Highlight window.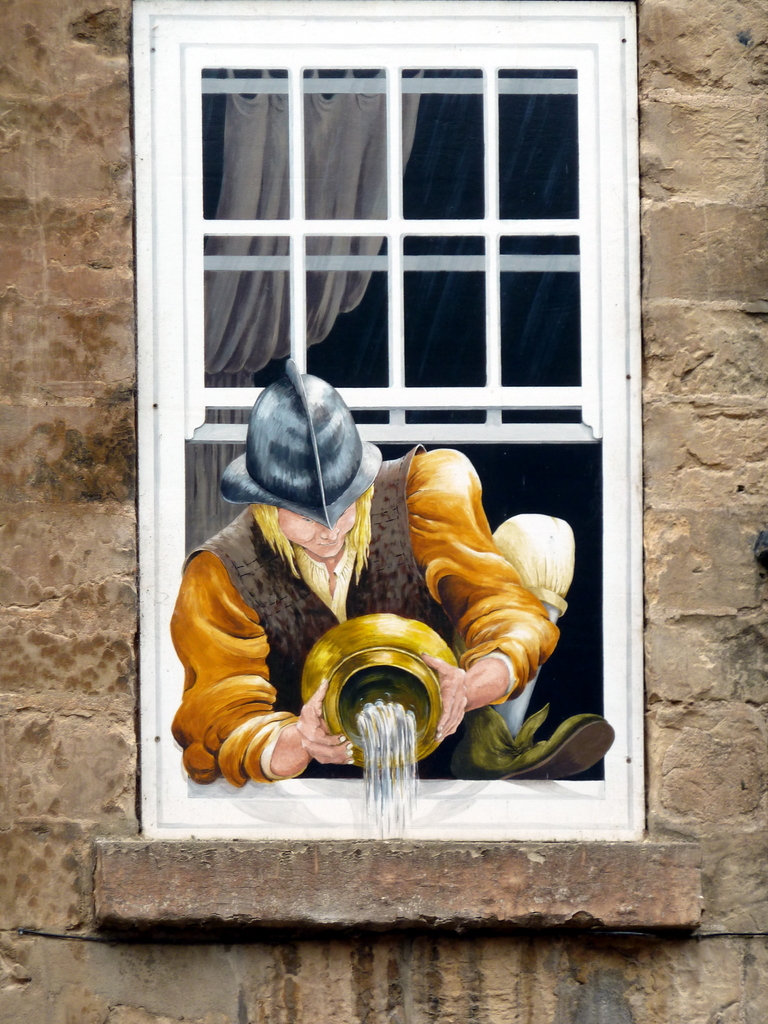
Highlighted region: box(86, 0, 717, 927).
